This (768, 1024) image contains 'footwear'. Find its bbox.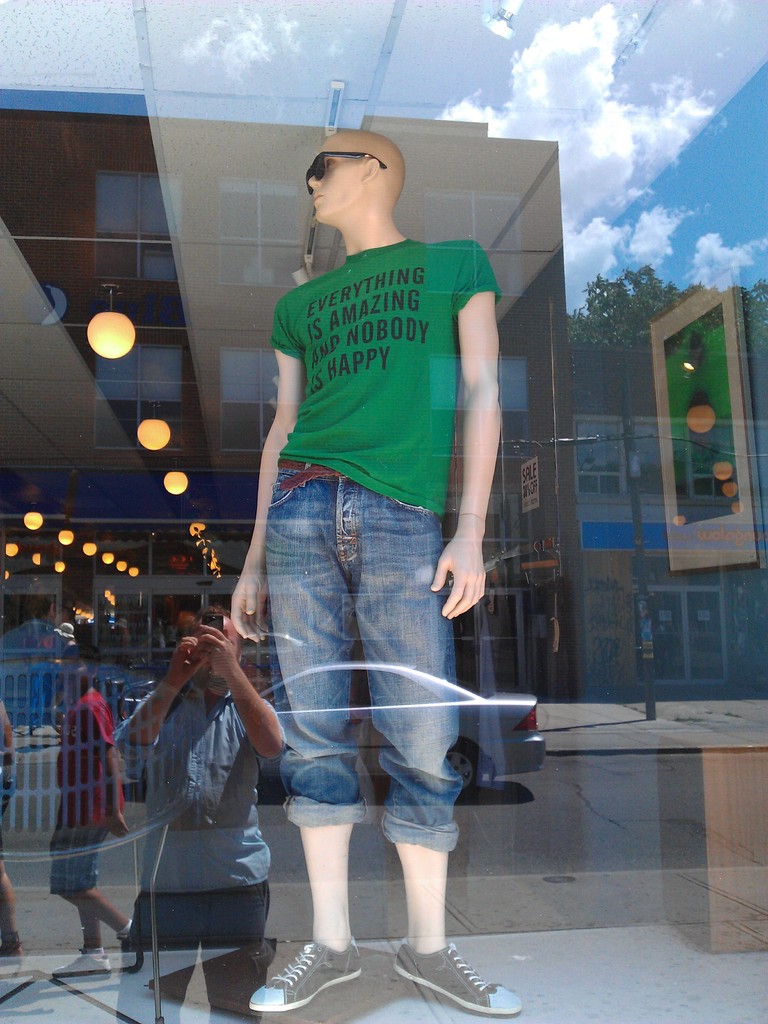
<region>50, 952, 113, 977</region>.
